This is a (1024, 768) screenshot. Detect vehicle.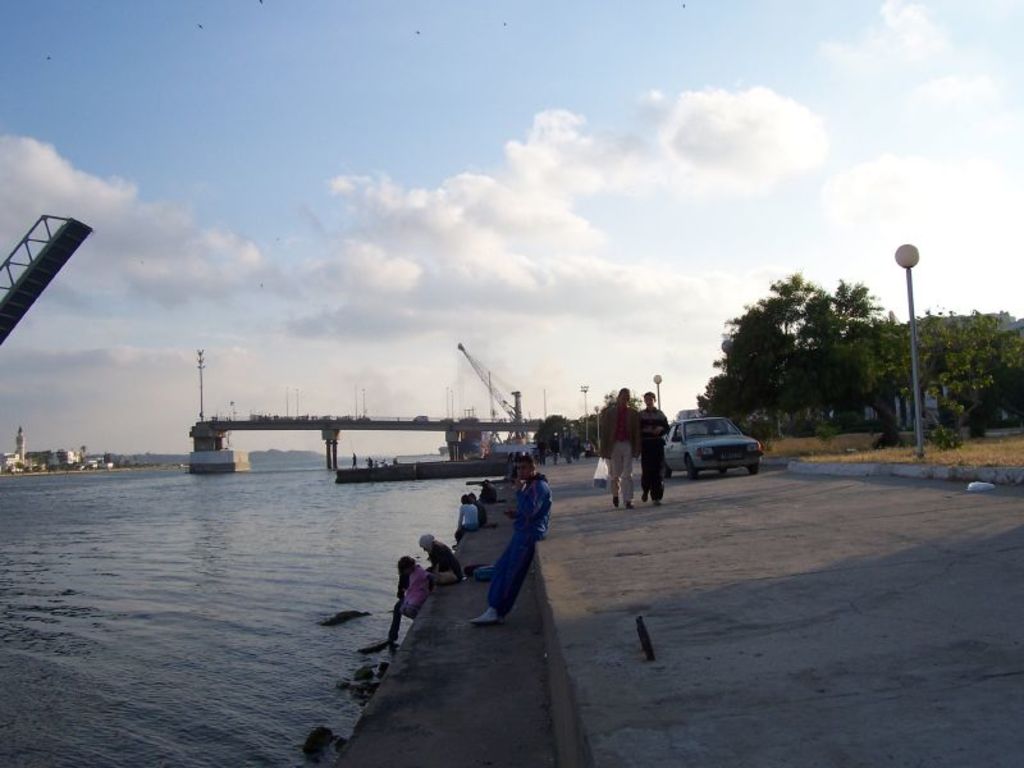
pyautogui.locateOnScreen(659, 412, 760, 483).
